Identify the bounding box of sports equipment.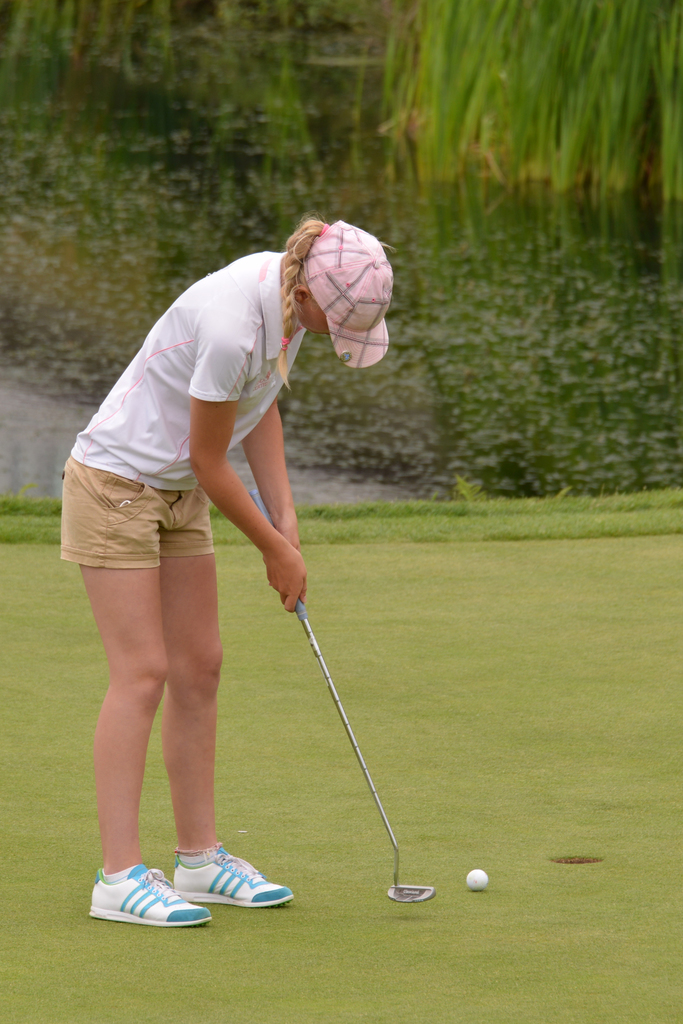
Rect(257, 496, 433, 902).
